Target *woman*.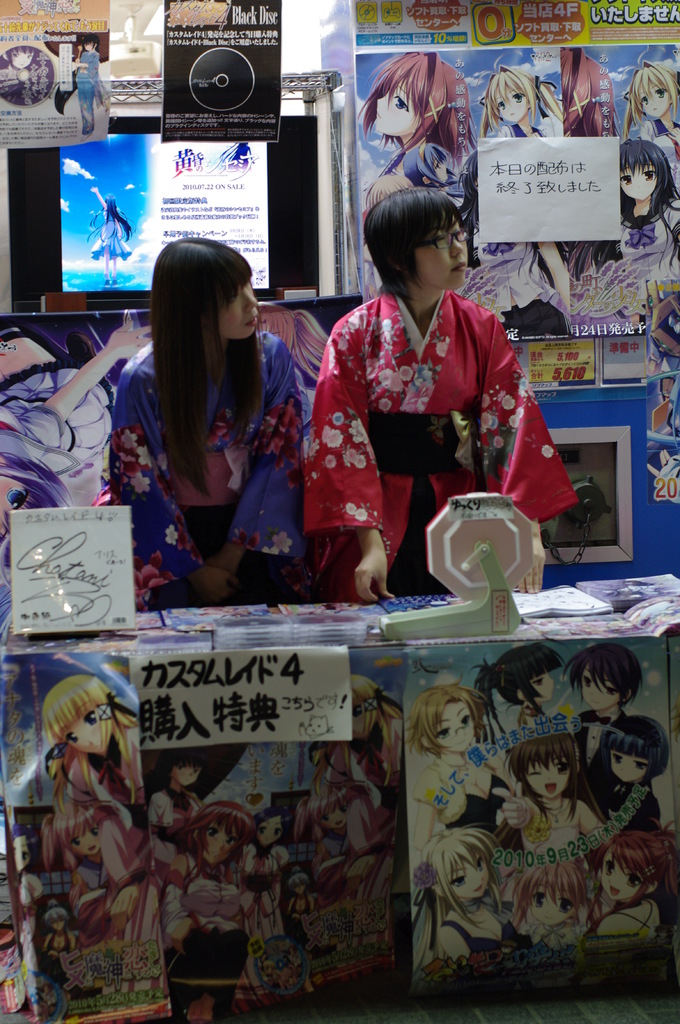
Target region: (350, 51, 472, 275).
